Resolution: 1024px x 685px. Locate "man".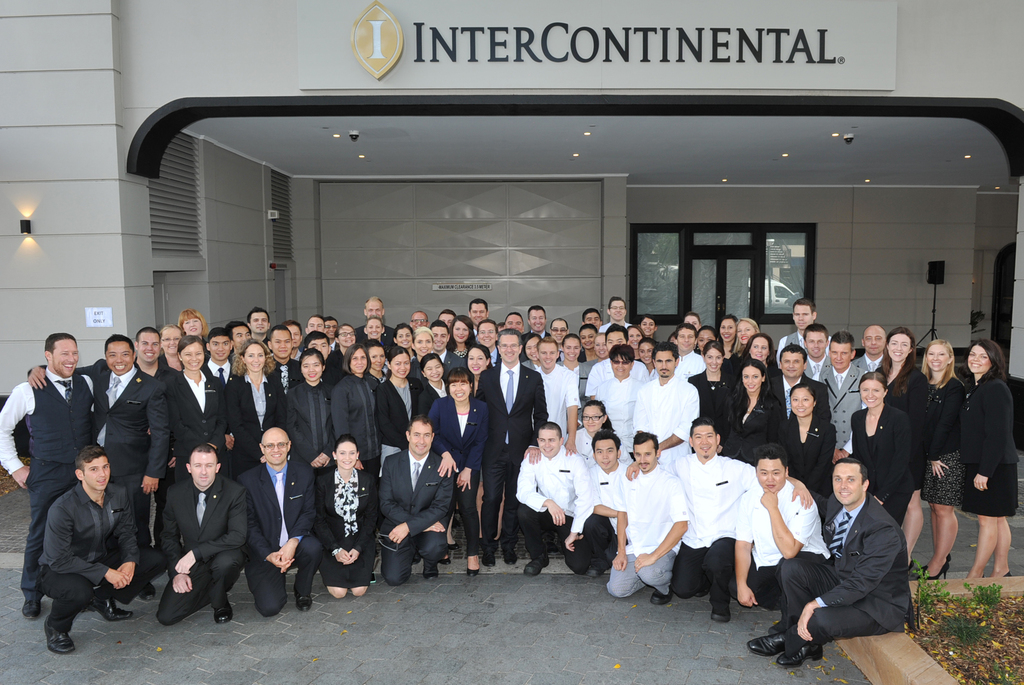
{"x1": 380, "y1": 415, "x2": 450, "y2": 585}.
